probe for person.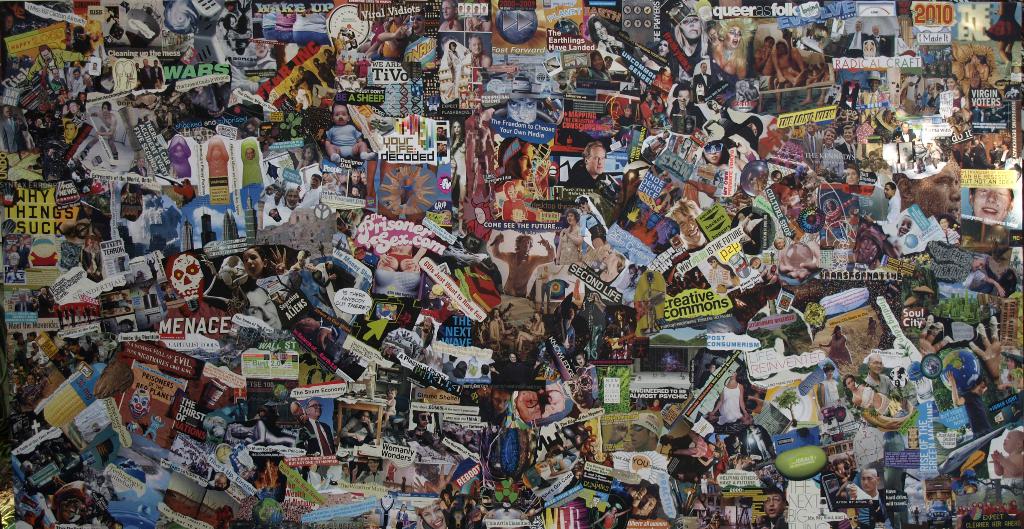
Probe result: left=562, top=136, right=605, bottom=189.
